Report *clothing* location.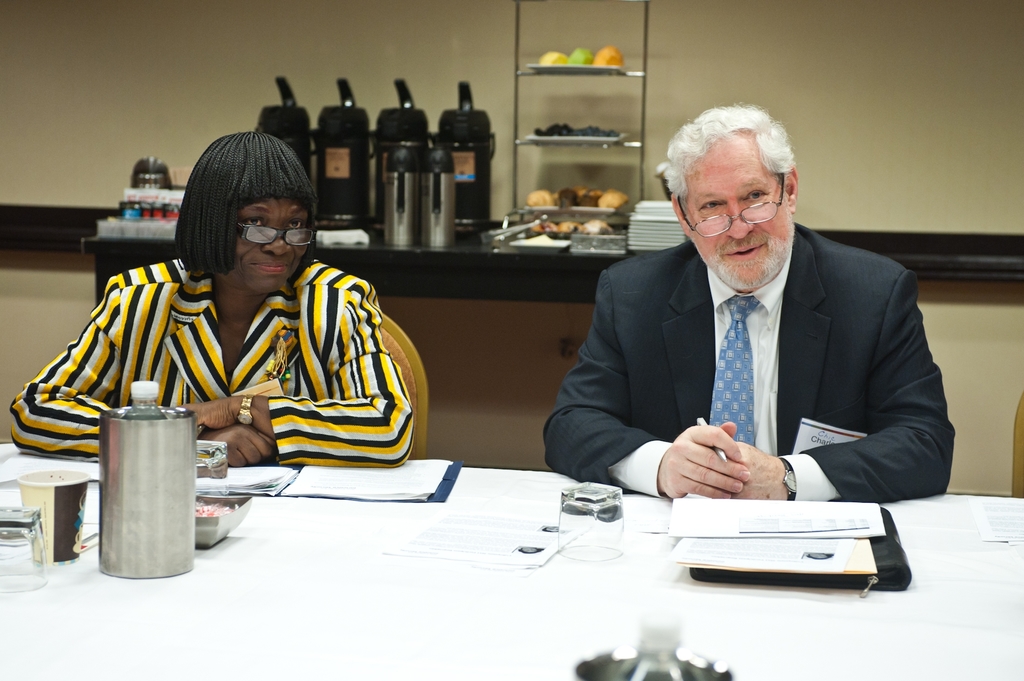
Report: detection(40, 217, 418, 490).
